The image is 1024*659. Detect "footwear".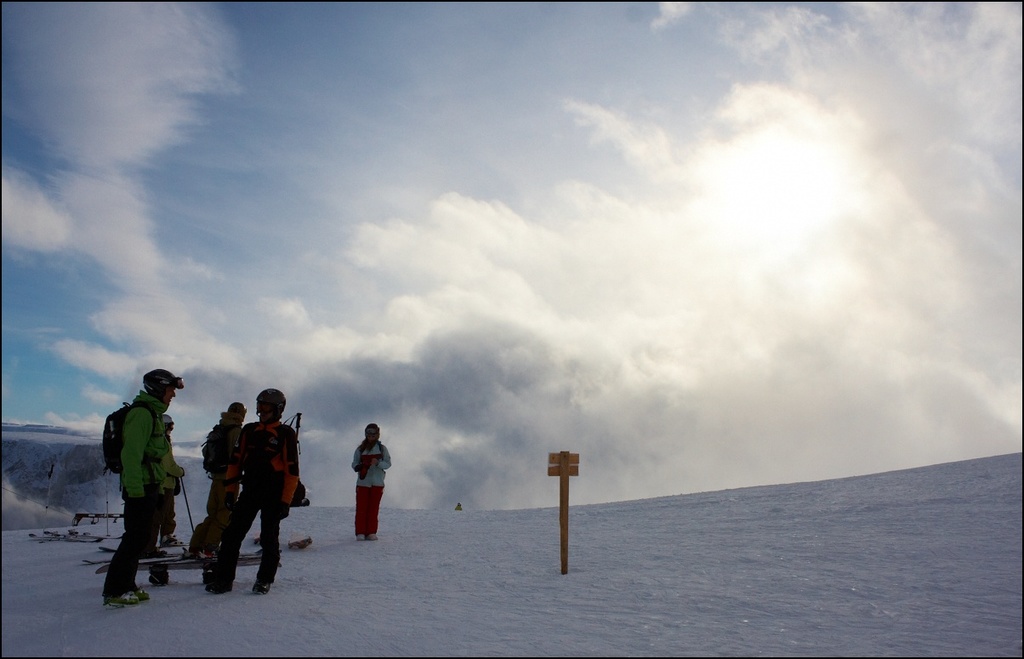
Detection: left=138, top=588, right=151, bottom=602.
